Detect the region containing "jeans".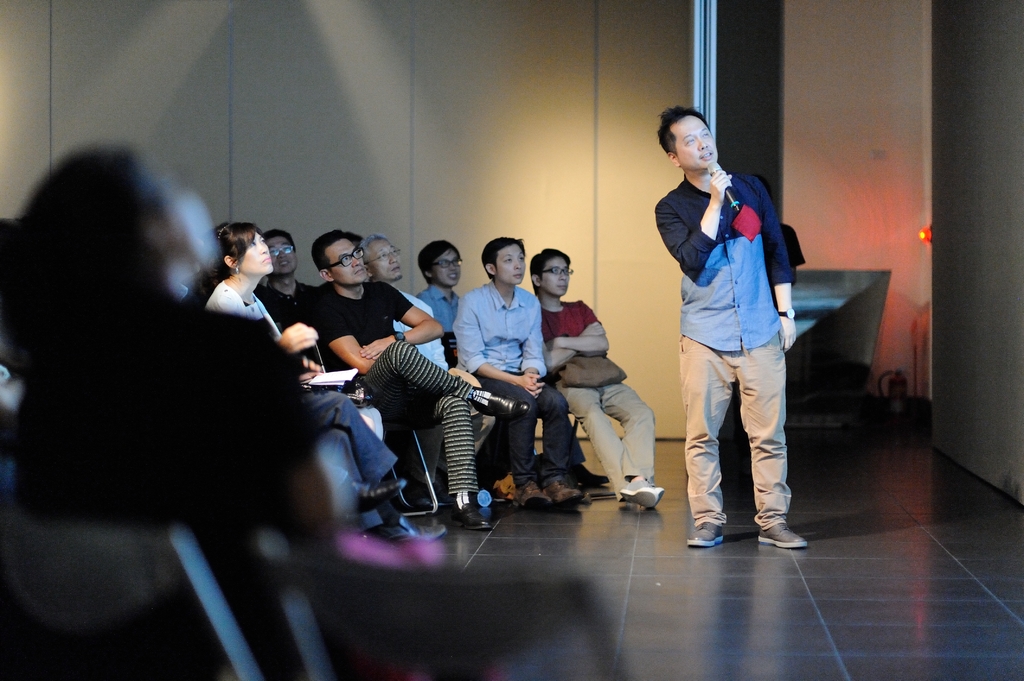
(674,335,792,524).
